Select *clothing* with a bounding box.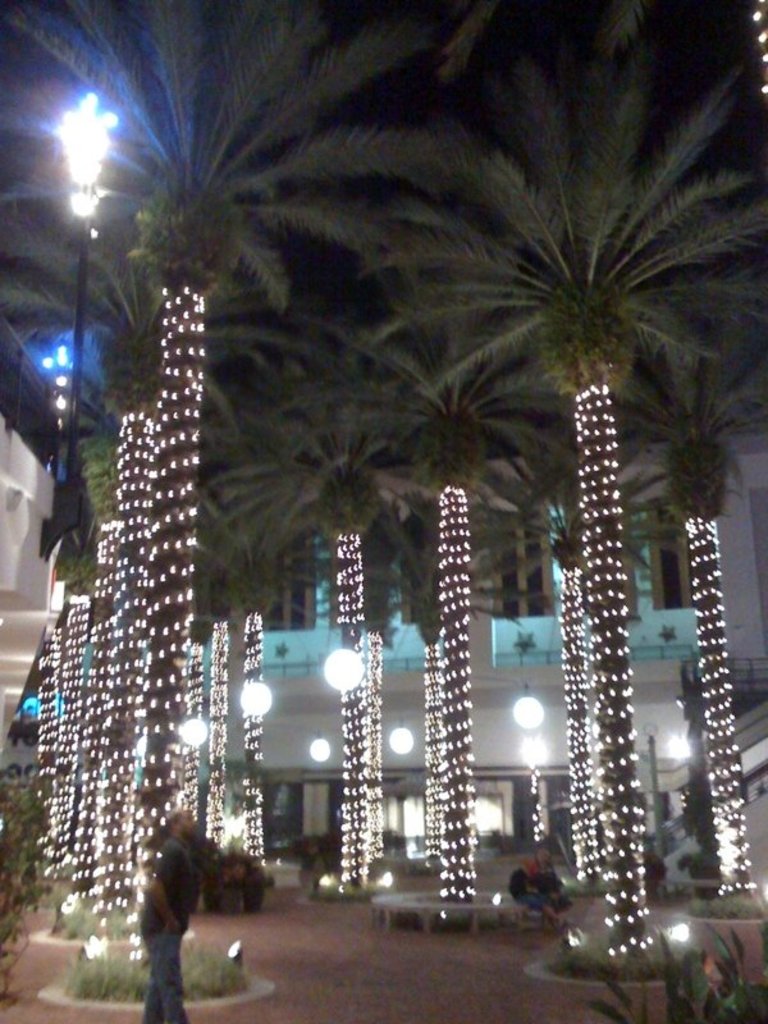
<bbox>138, 831, 201, 1023</bbox>.
